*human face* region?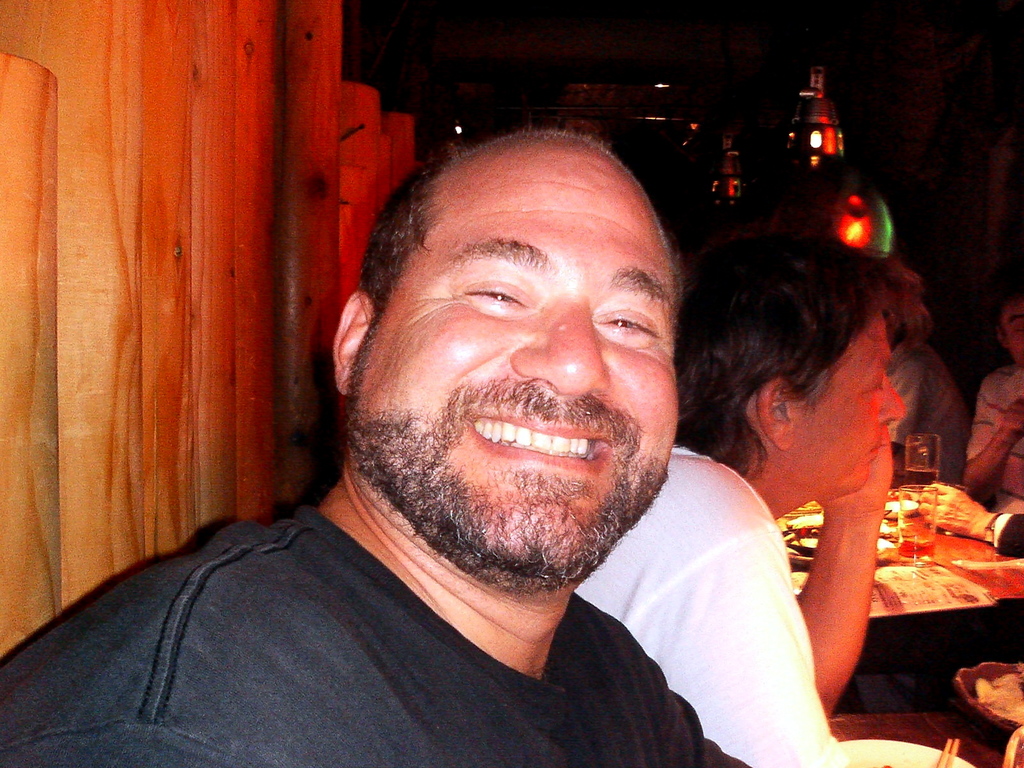
left=1001, top=303, right=1023, bottom=365
